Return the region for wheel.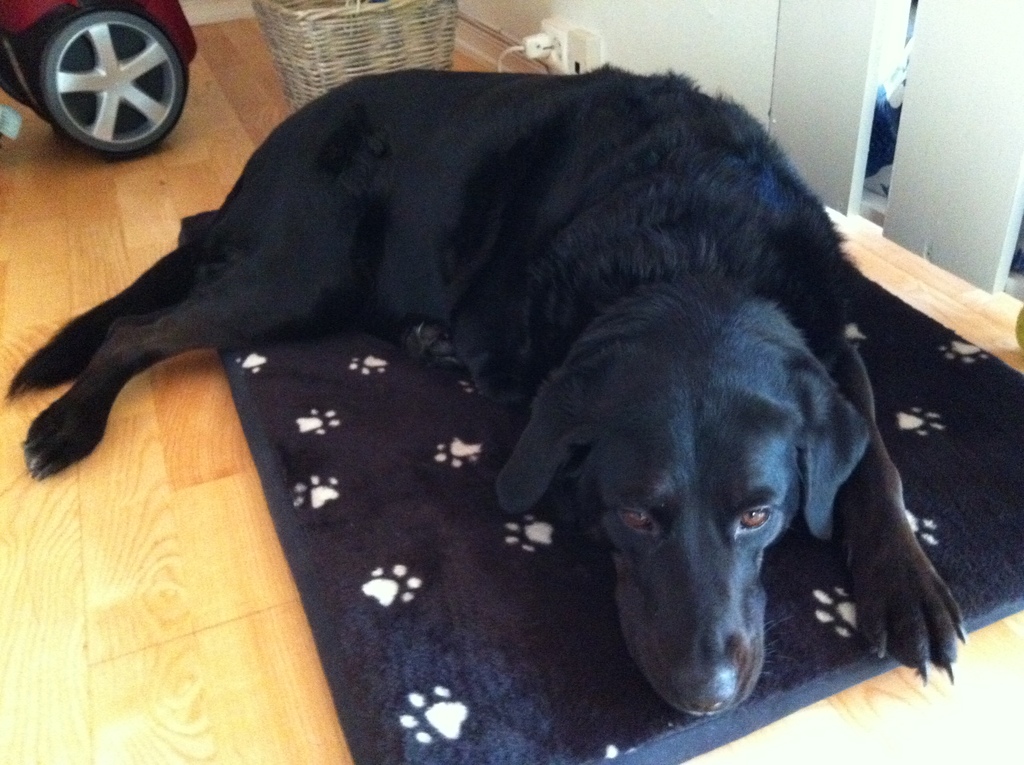
[x1=42, y1=19, x2=183, y2=154].
